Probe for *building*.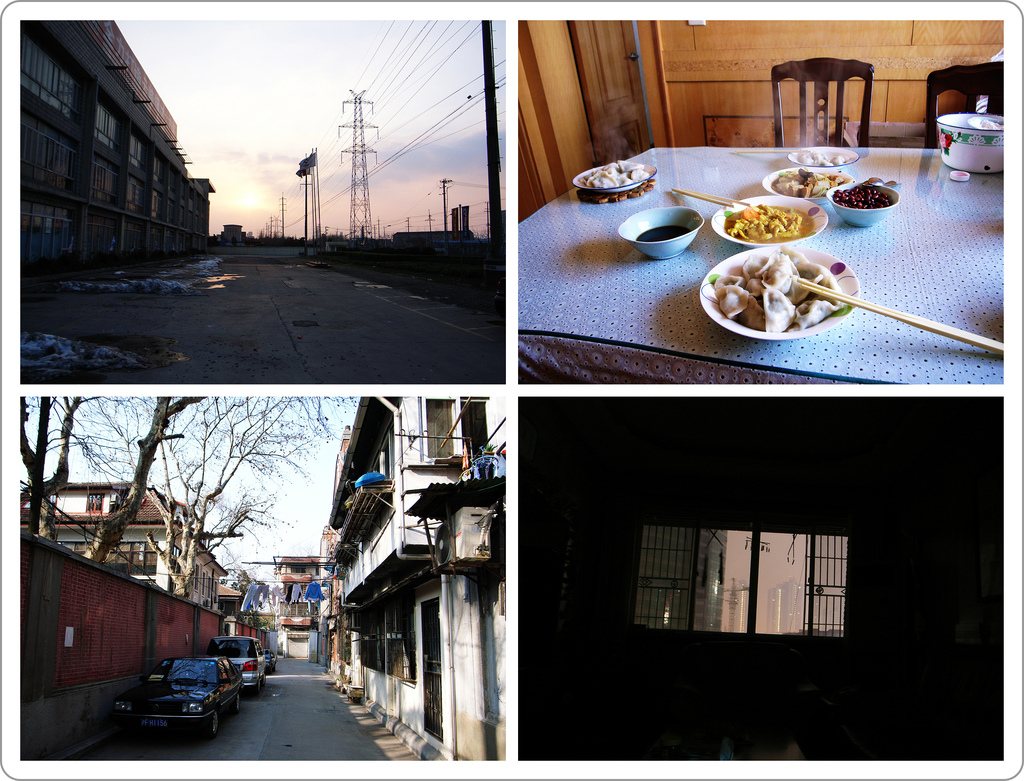
Probe result: detection(4, 22, 218, 273).
